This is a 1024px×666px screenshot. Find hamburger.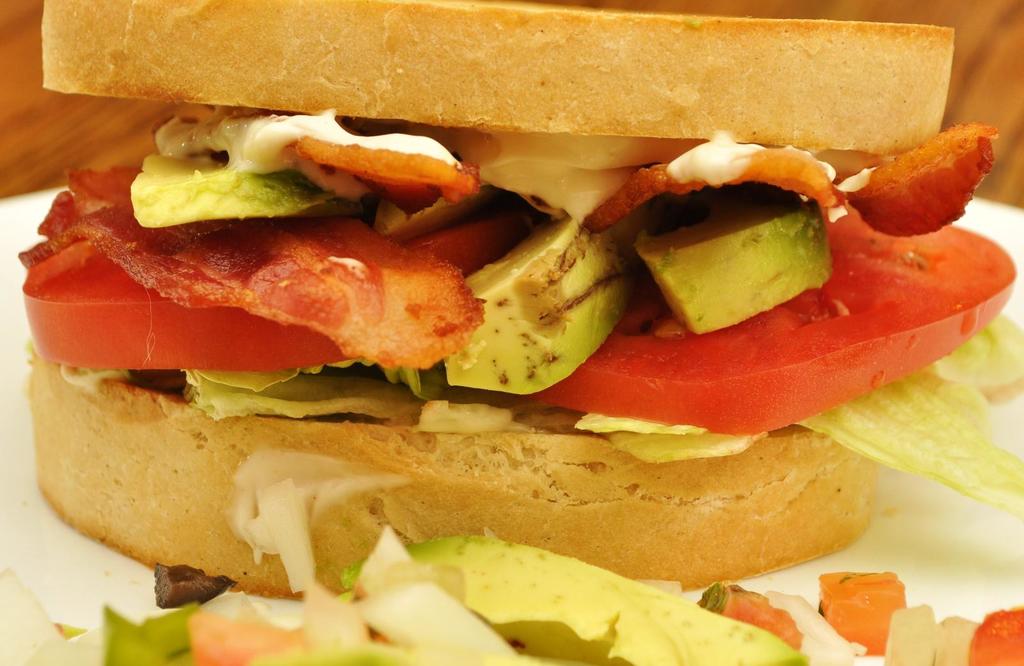
Bounding box: <bbox>14, 0, 1023, 601</bbox>.
